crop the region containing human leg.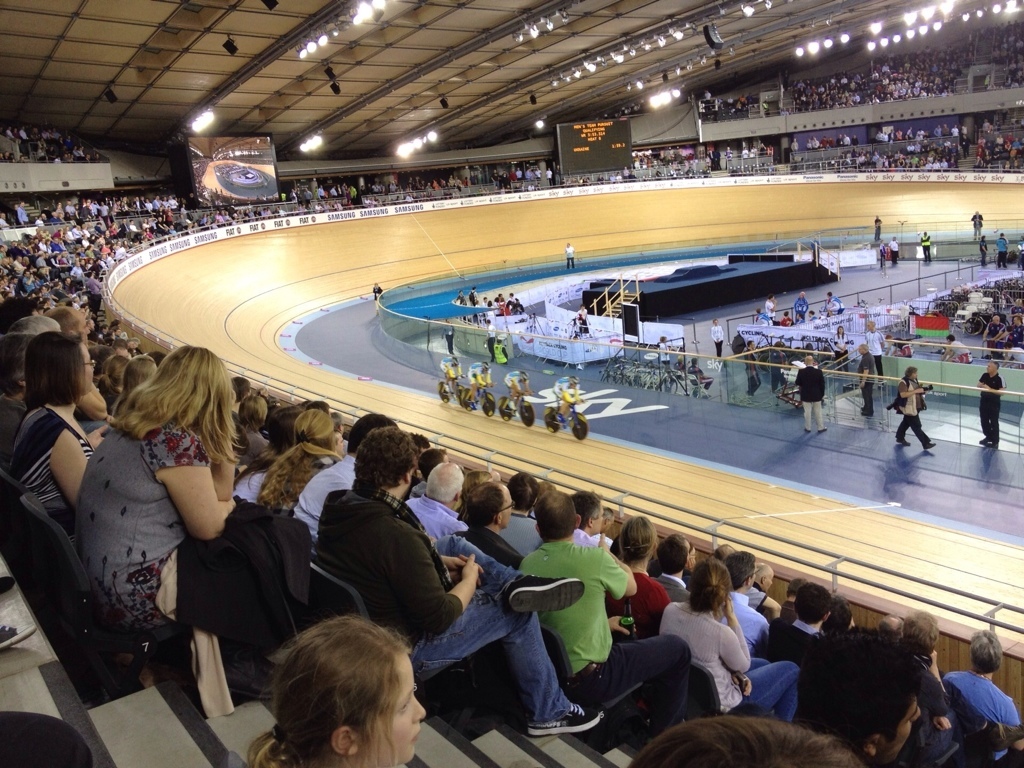
Crop region: 412 594 605 737.
